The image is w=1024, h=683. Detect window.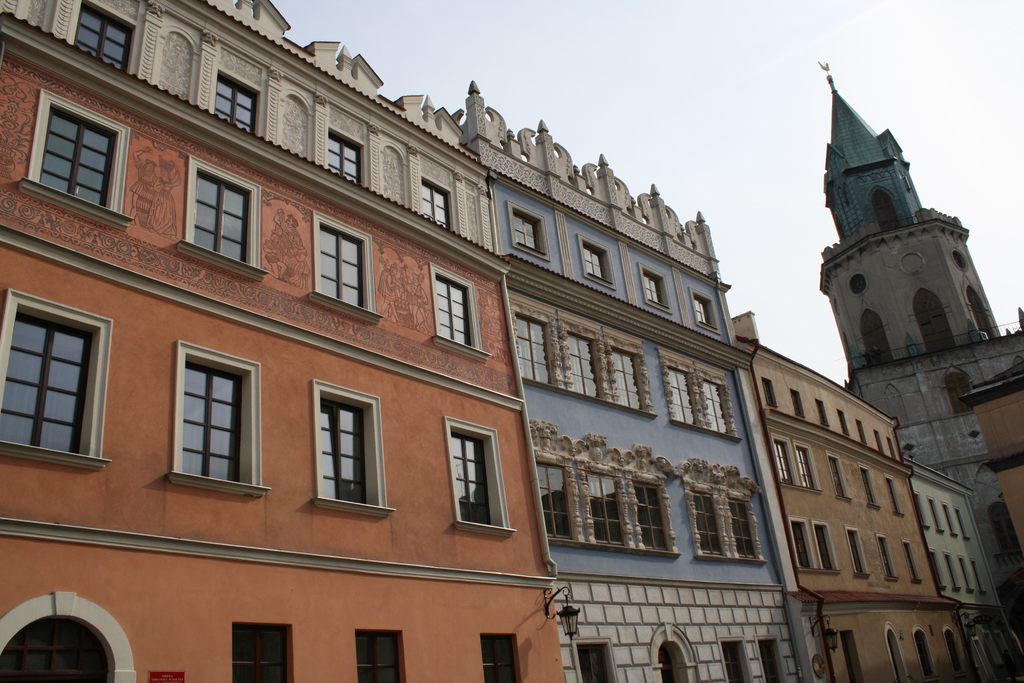
Detection: [856, 465, 881, 512].
